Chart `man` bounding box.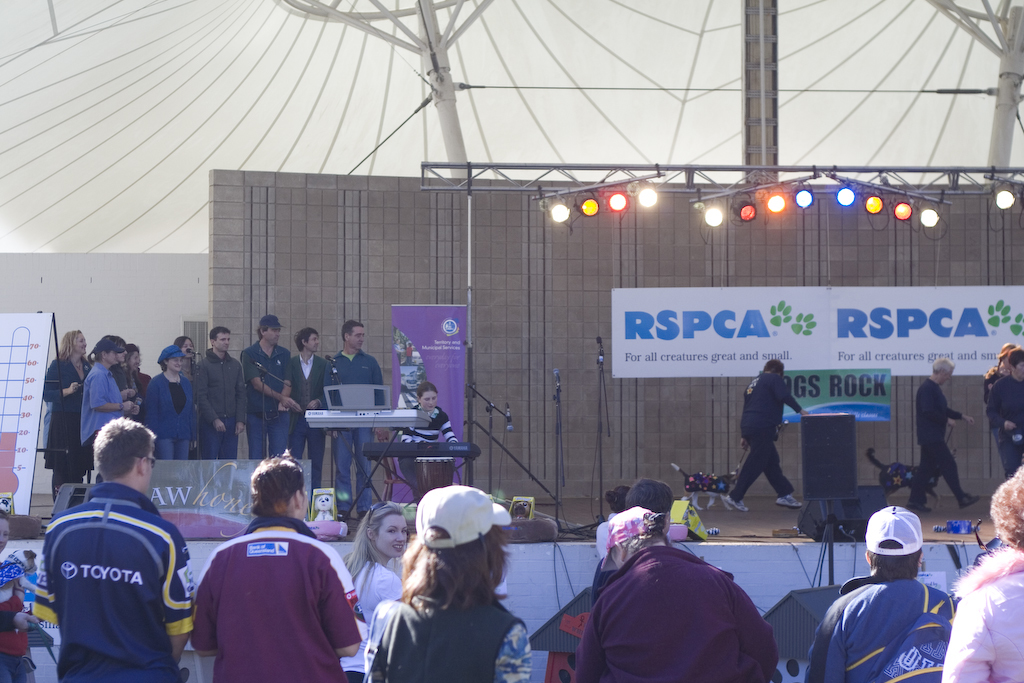
Charted: 291/326/328/485.
